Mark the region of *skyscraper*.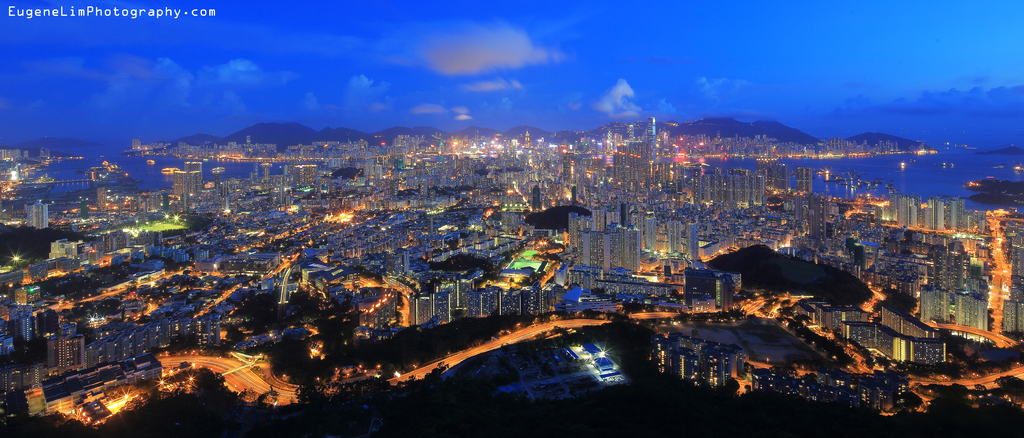
Region: bbox(26, 201, 47, 224).
